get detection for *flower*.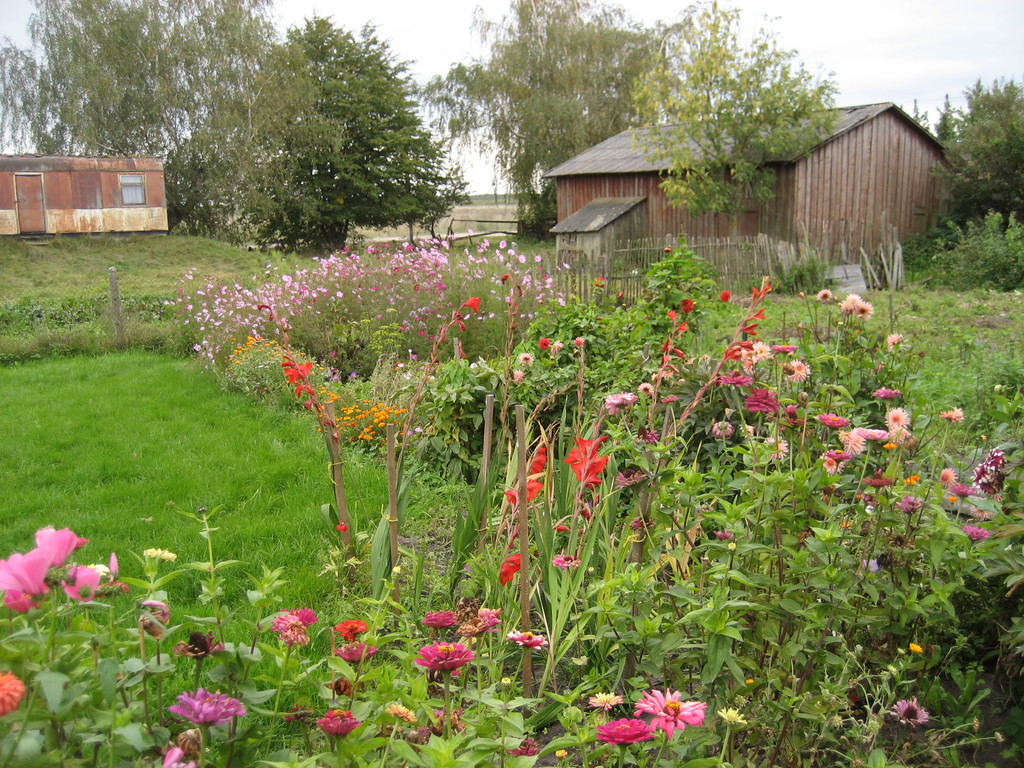
Detection: 552, 746, 568, 760.
